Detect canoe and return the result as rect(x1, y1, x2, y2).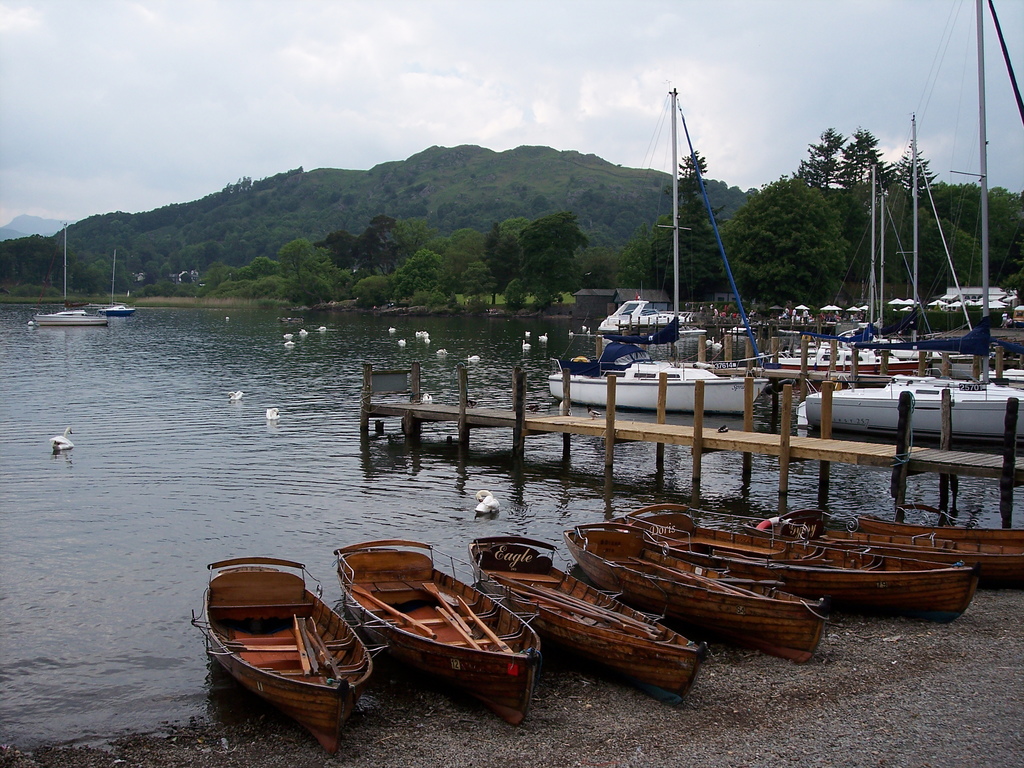
rect(844, 516, 1023, 583).
